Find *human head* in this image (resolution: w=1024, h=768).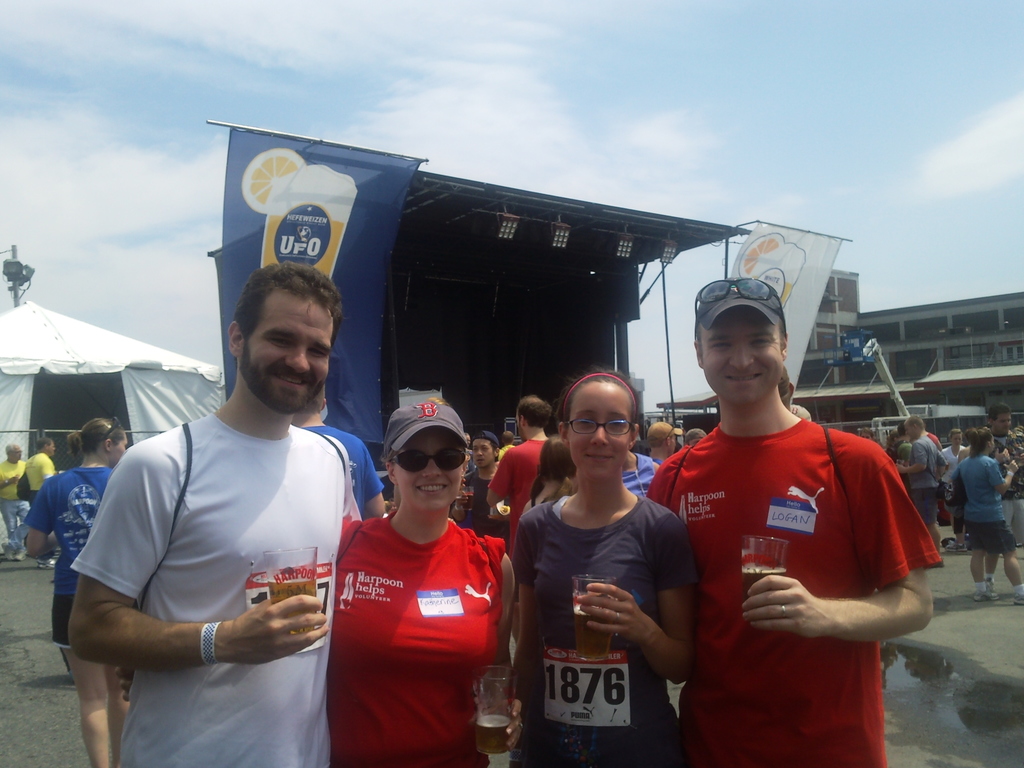
BBox(36, 438, 56, 459).
